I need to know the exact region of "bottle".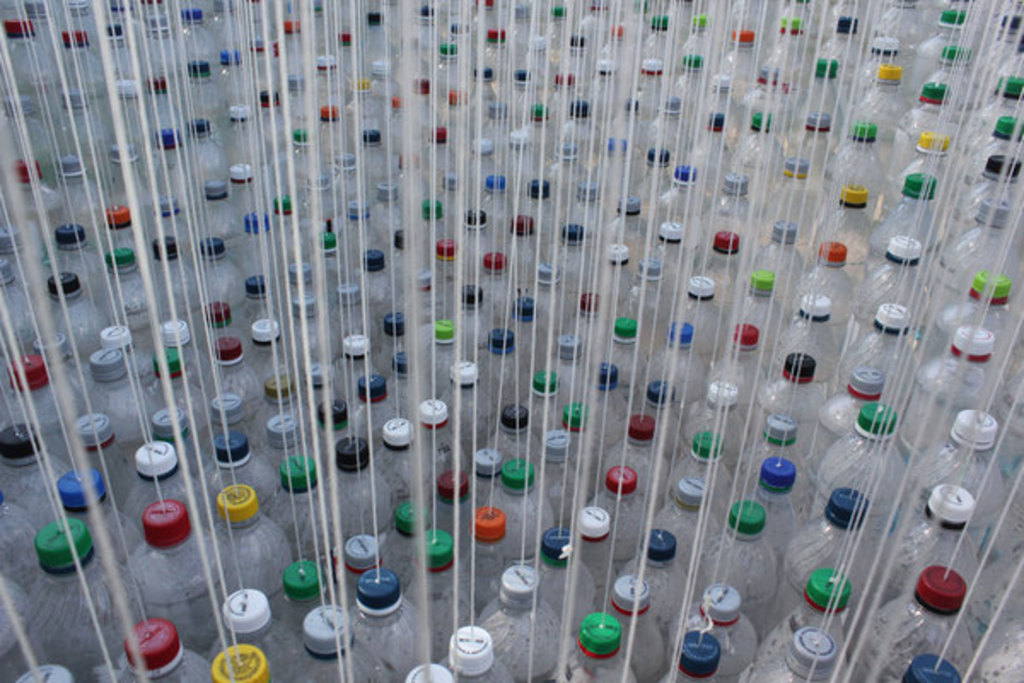
Region: 555 97 608 169.
